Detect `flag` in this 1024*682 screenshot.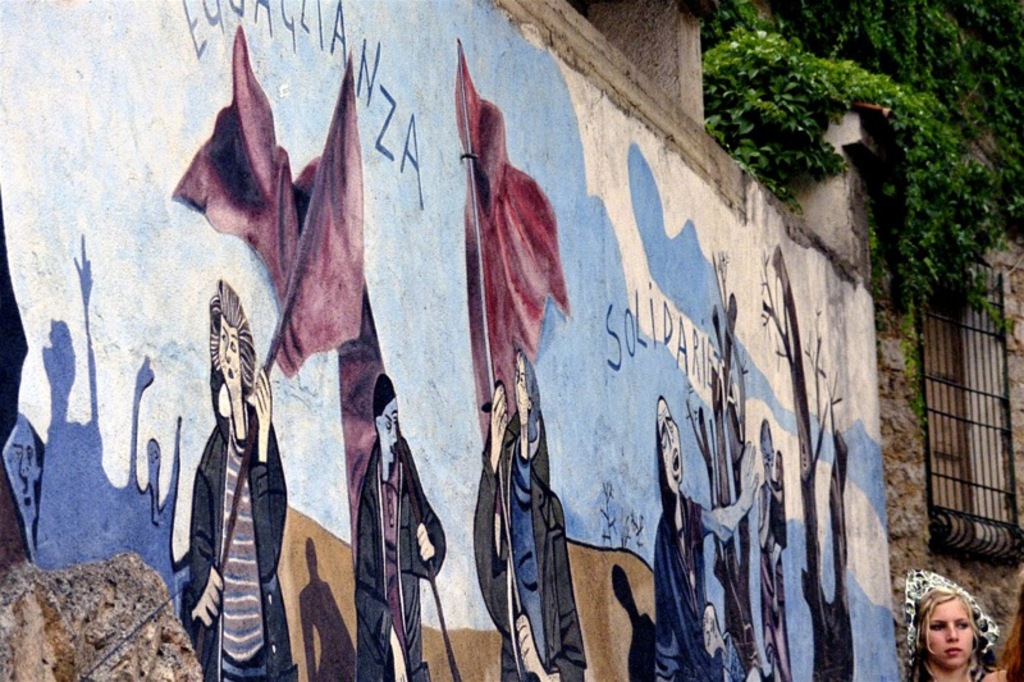
Detection: <box>174,24,339,319</box>.
